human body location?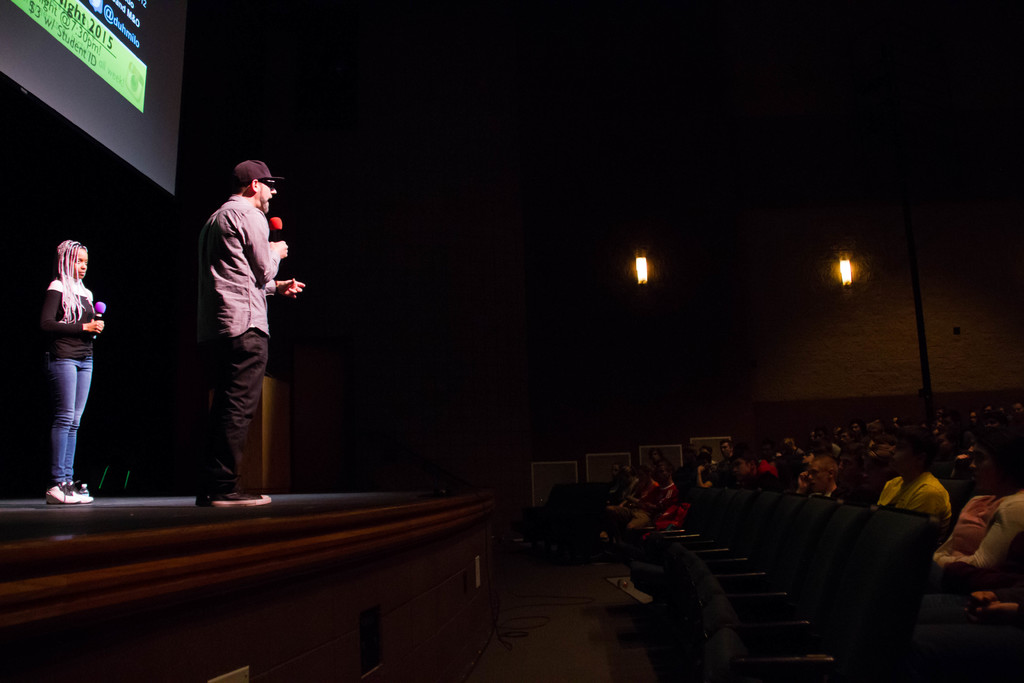
bbox(200, 149, 310, 499)
